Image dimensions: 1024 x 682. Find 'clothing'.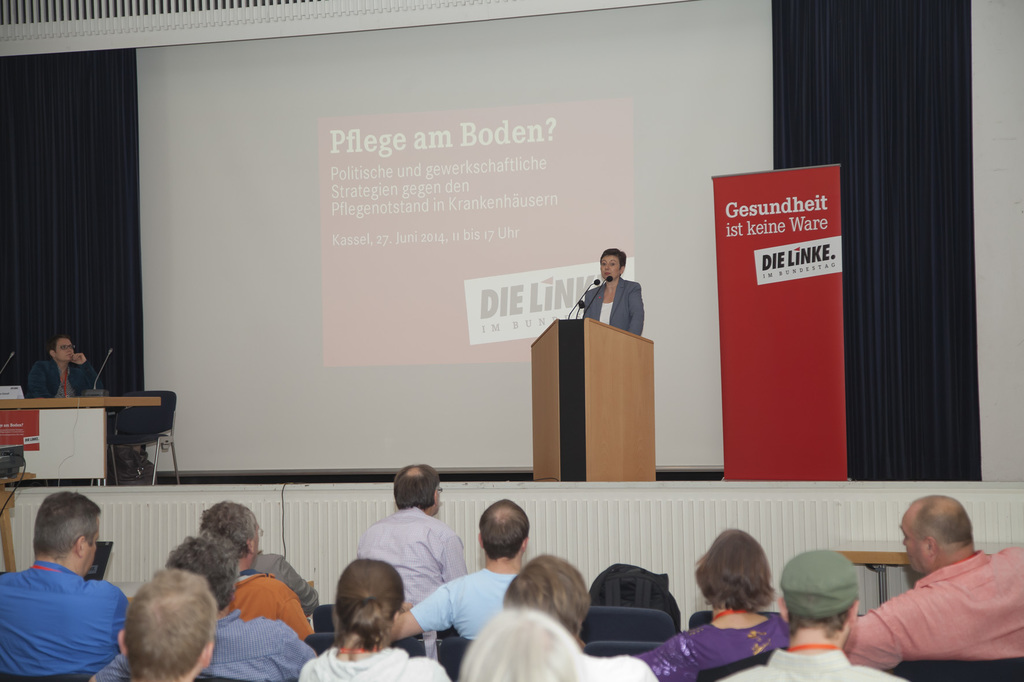
box=[771, 630, 883, 681].
